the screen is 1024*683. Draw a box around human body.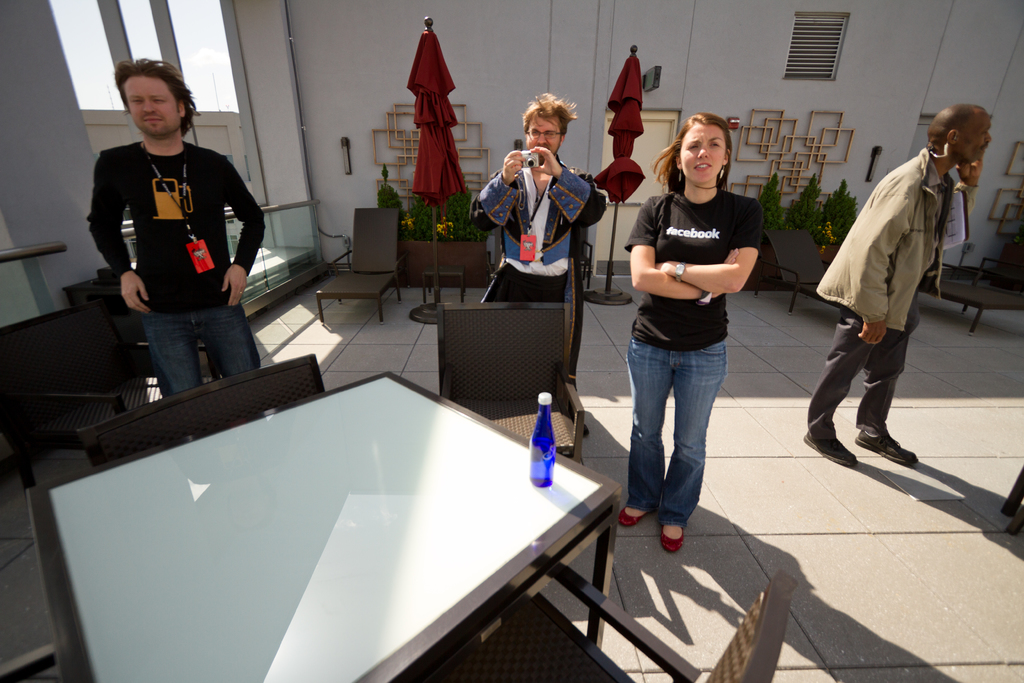
[left=468, top=95, right=604, bottom=304].
